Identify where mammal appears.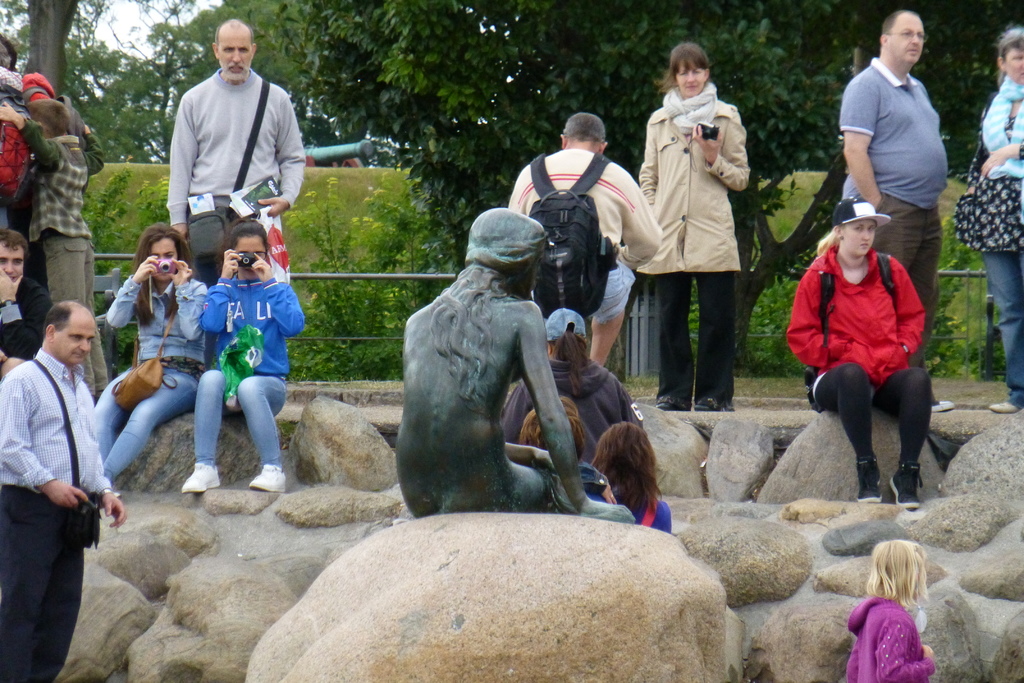
Appears at Rect(93, 220, 211, 478).
